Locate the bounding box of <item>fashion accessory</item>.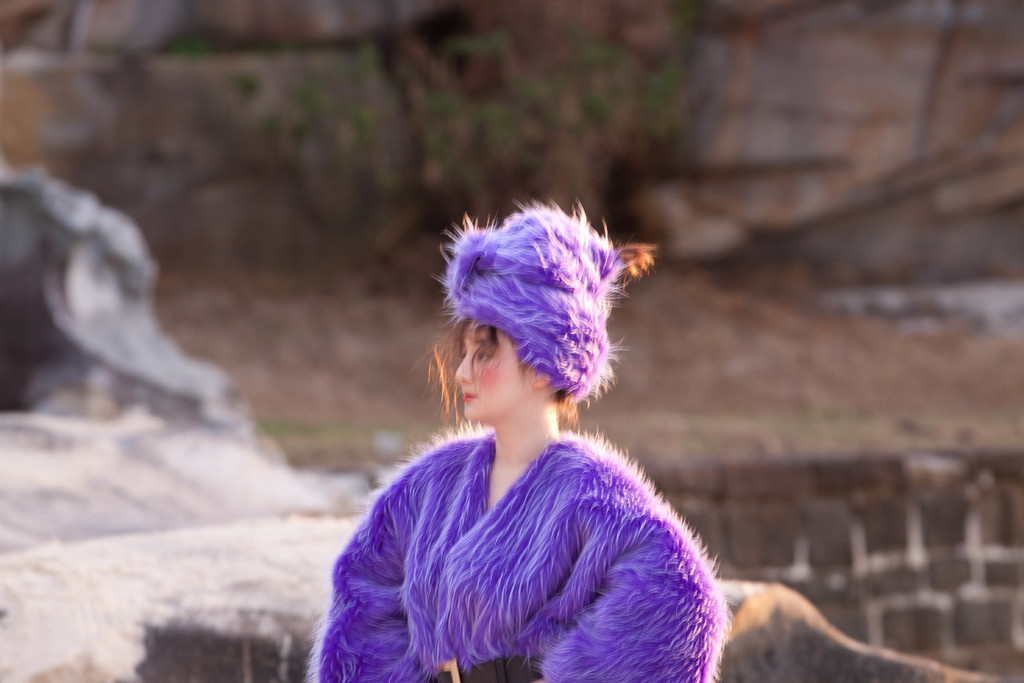
Bounding box: <bbox>428, 655, 547, 682</bbox>.
